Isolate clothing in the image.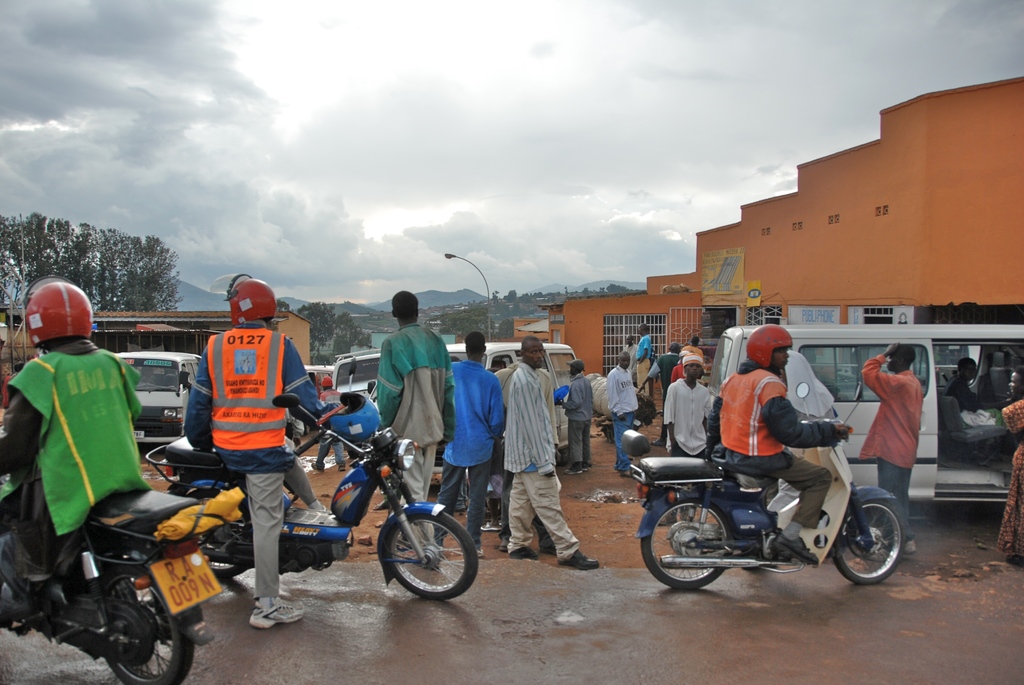
Isolated region: select_region(491, 347, 527, 411).
